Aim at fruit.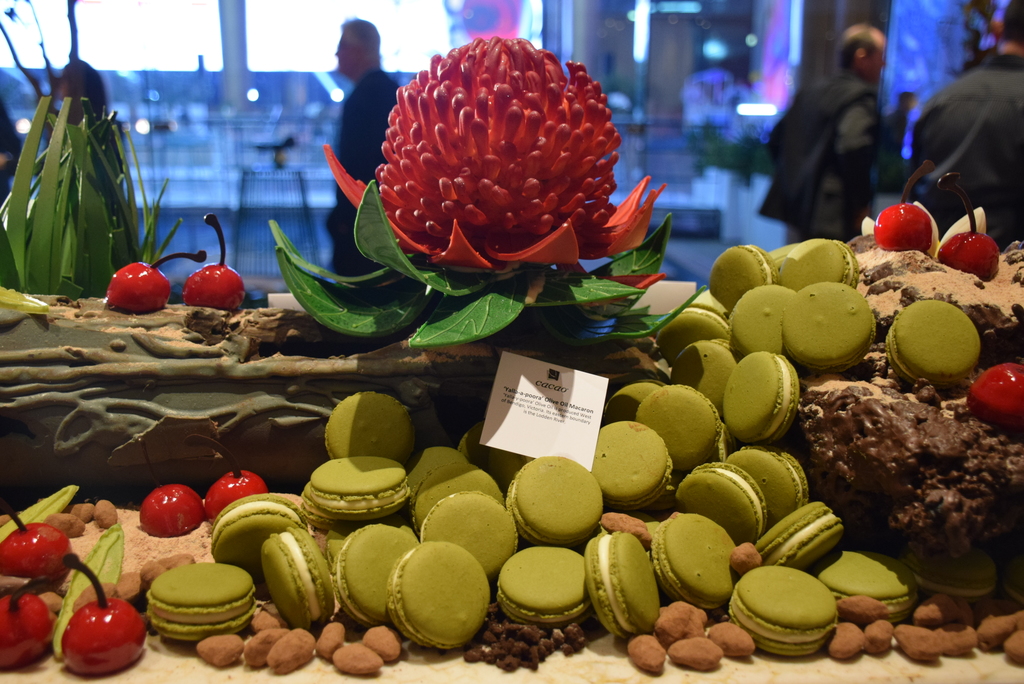
Aimed at BBox(967, 357, 1023, 426).
